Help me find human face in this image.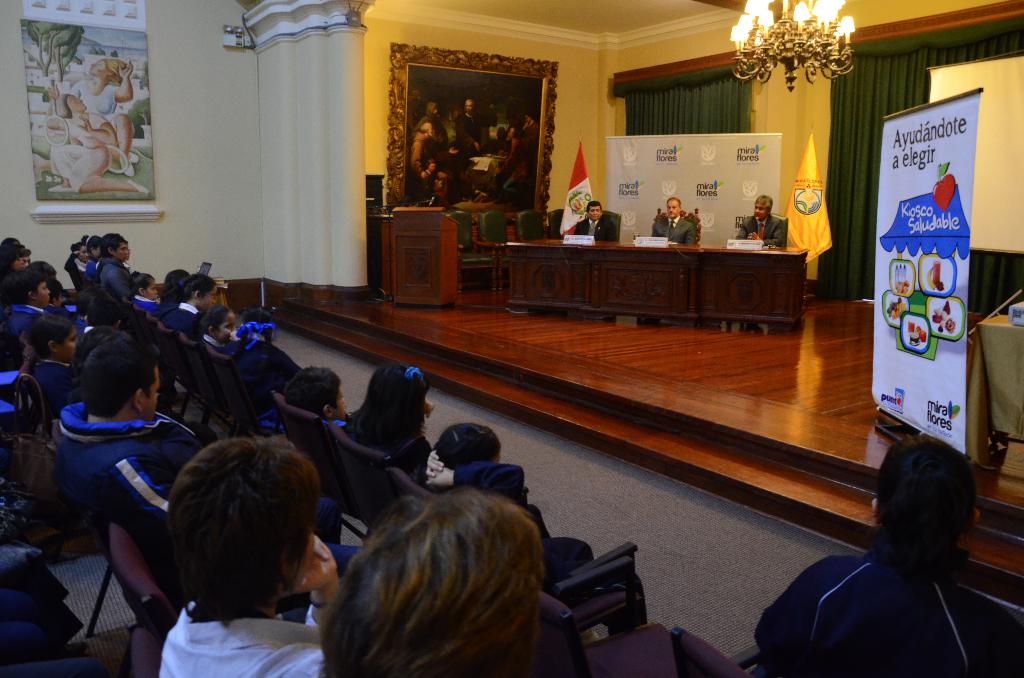
Found it: (295, 534, 312, 588).
